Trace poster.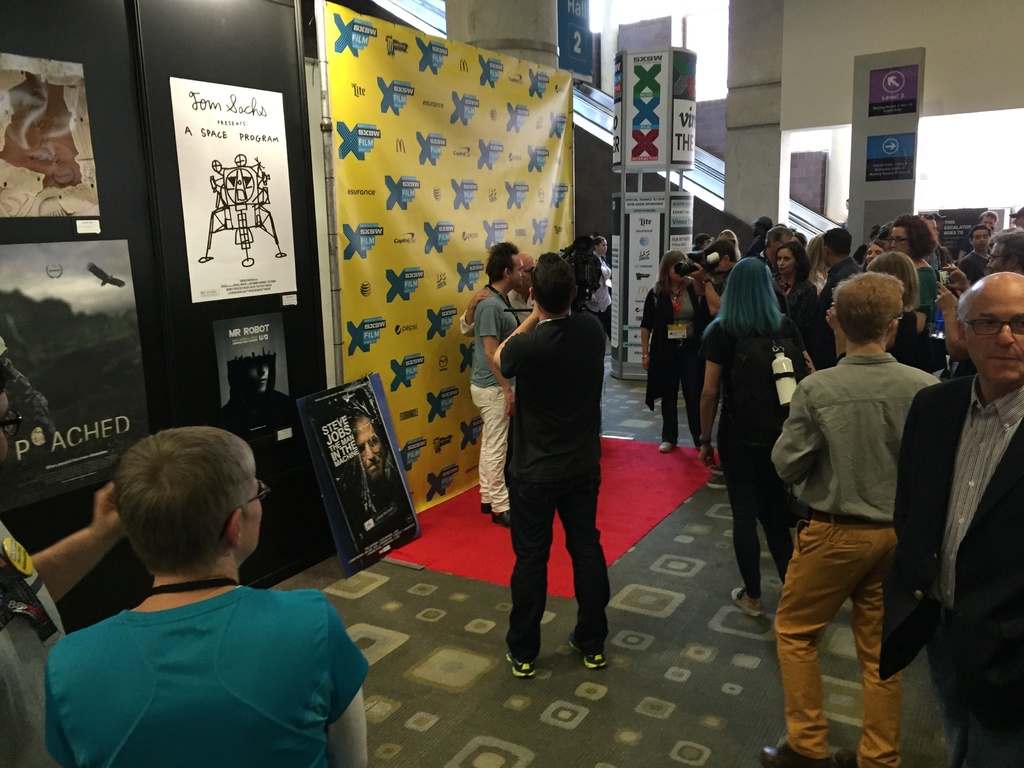
Traced to (868,68,919,243).
